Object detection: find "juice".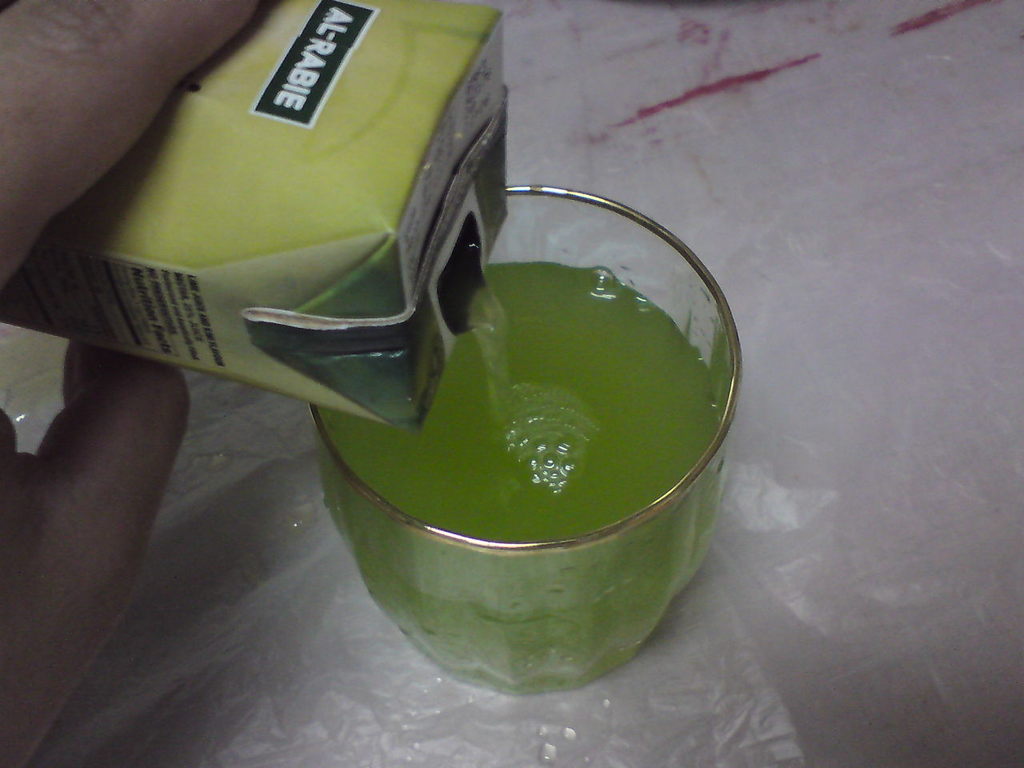
<bbox>271, 155, 765, 706</bbox>.
